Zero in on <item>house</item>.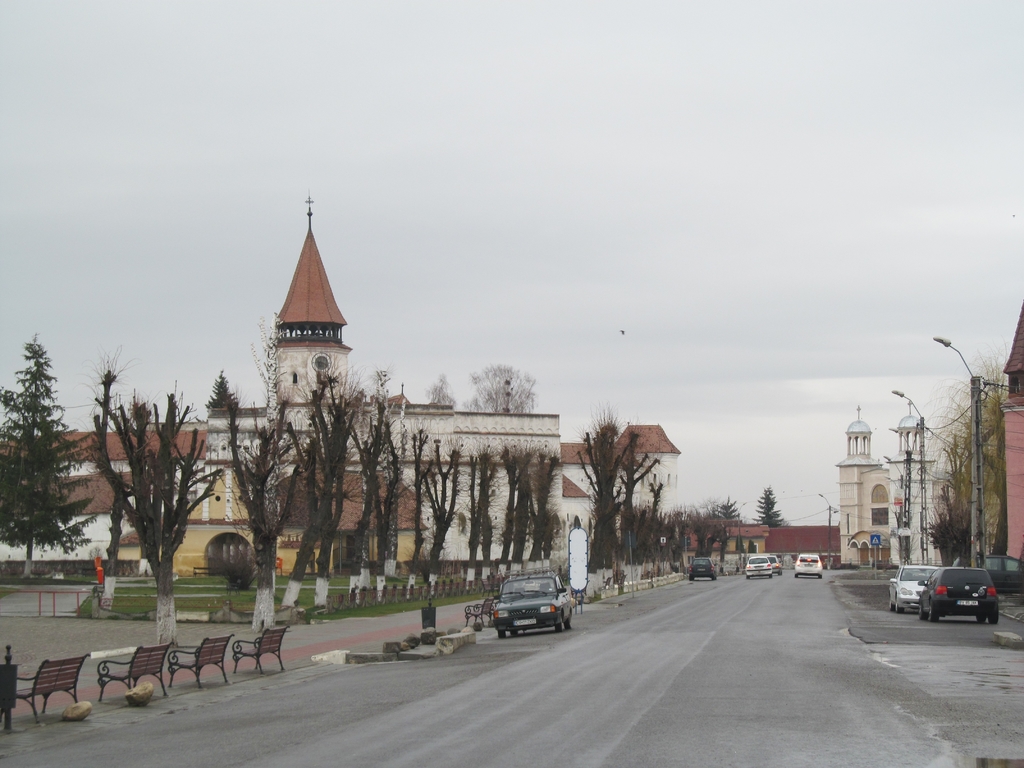
Zeroed in: 683, 515, 766, 556.
